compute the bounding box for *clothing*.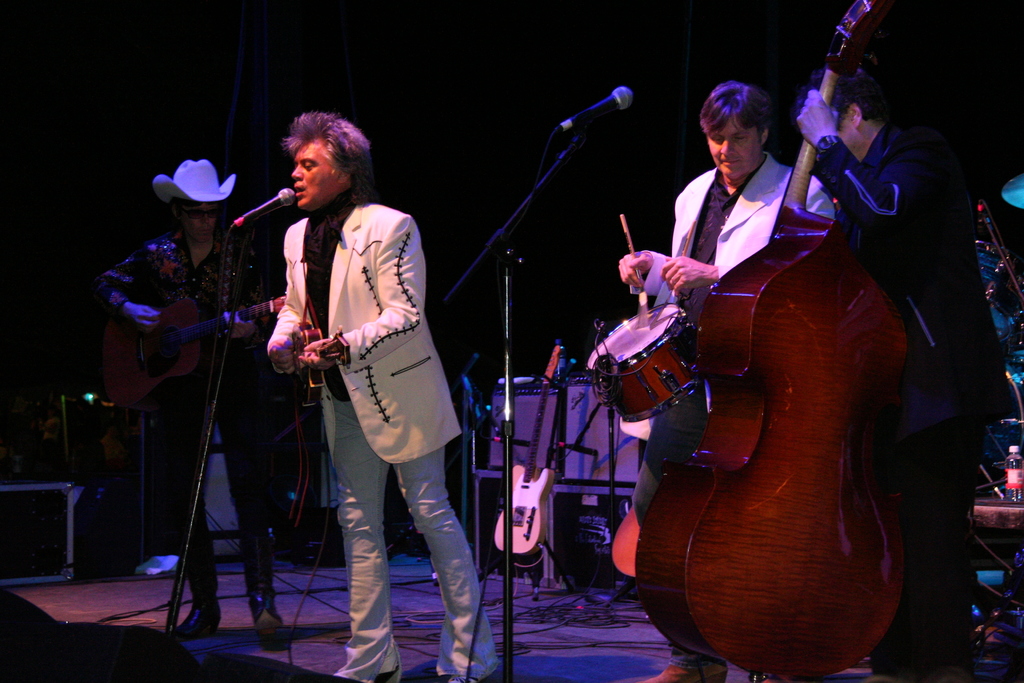
detection(92, 226, 278, 623).
